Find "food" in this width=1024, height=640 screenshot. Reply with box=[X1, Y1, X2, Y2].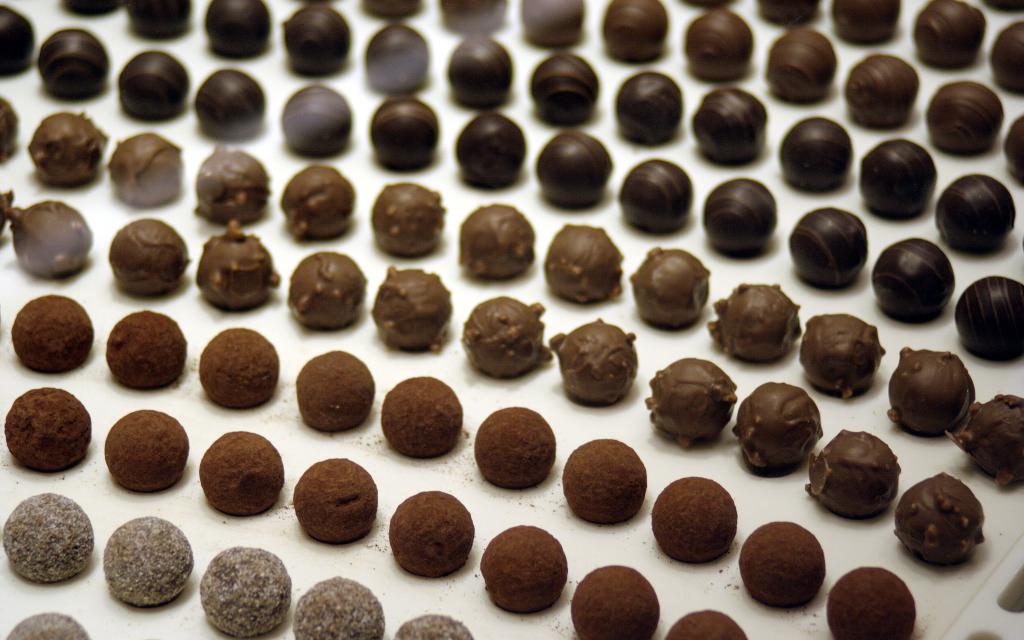
box=[125, 0, 193, 45].
